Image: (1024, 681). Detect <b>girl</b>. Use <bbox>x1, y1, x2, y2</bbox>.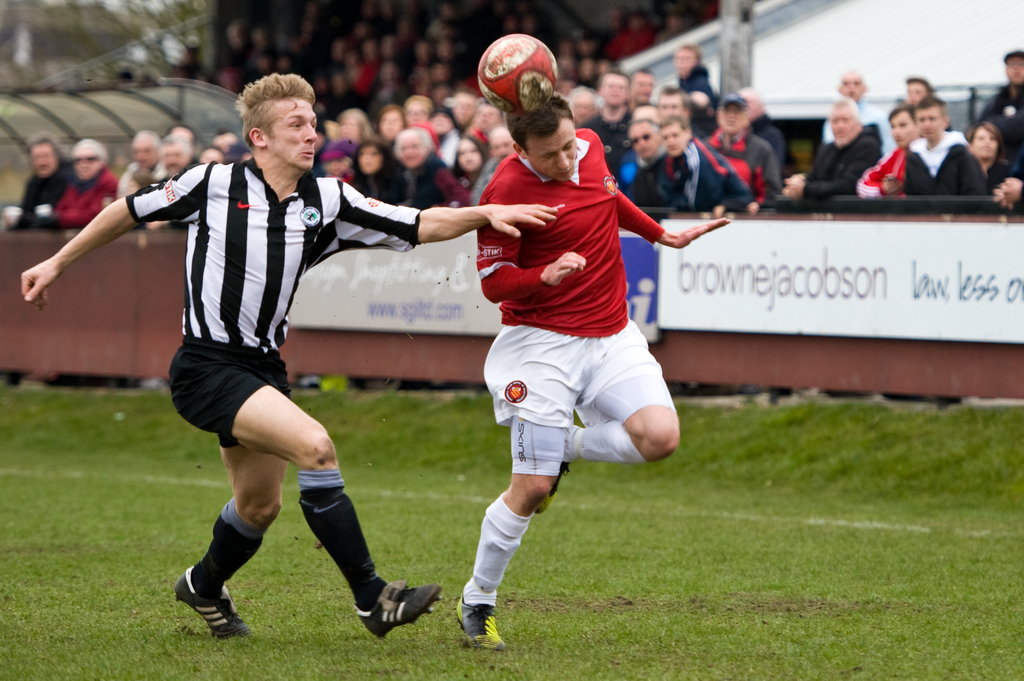
<bbox>355, 144, 403, 206</bbox>.
